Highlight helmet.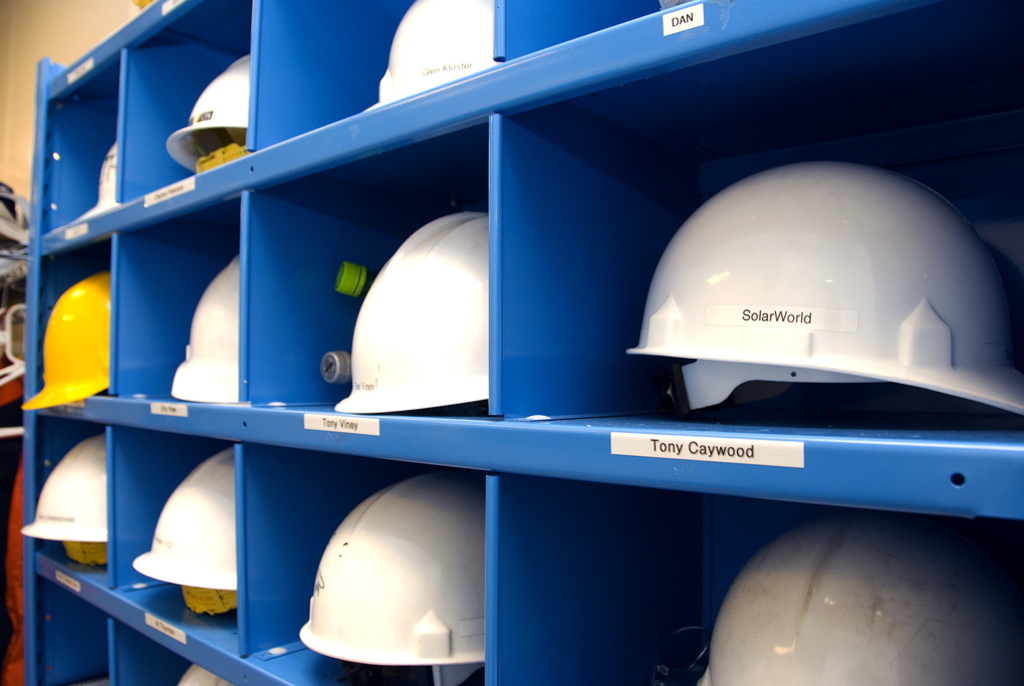
Highlighted region: 332 209 486 422.
